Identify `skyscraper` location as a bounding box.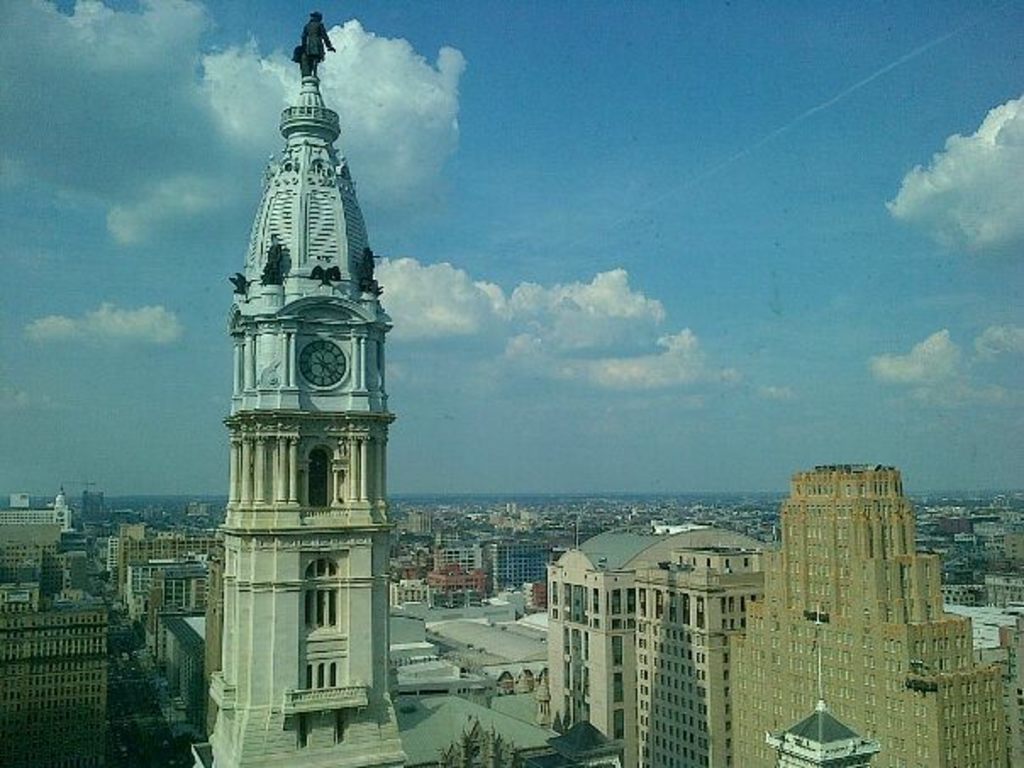
536, 517, 766, 766.
